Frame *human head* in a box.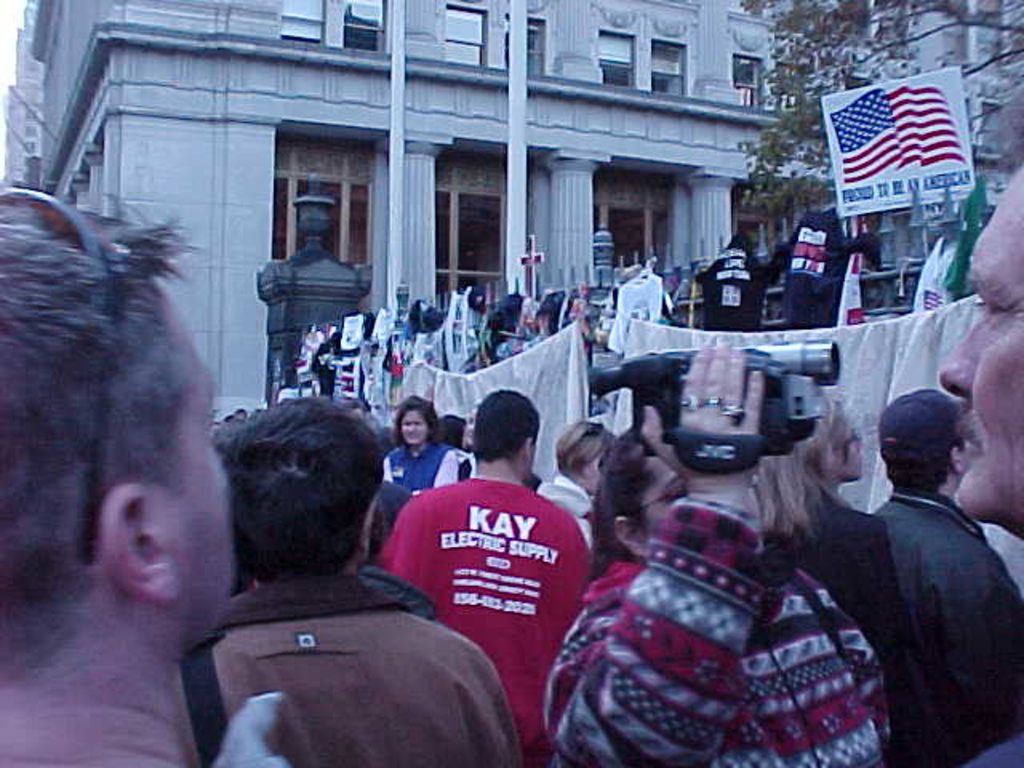
(x1=190, y1=394, x2=381, y2=582).
